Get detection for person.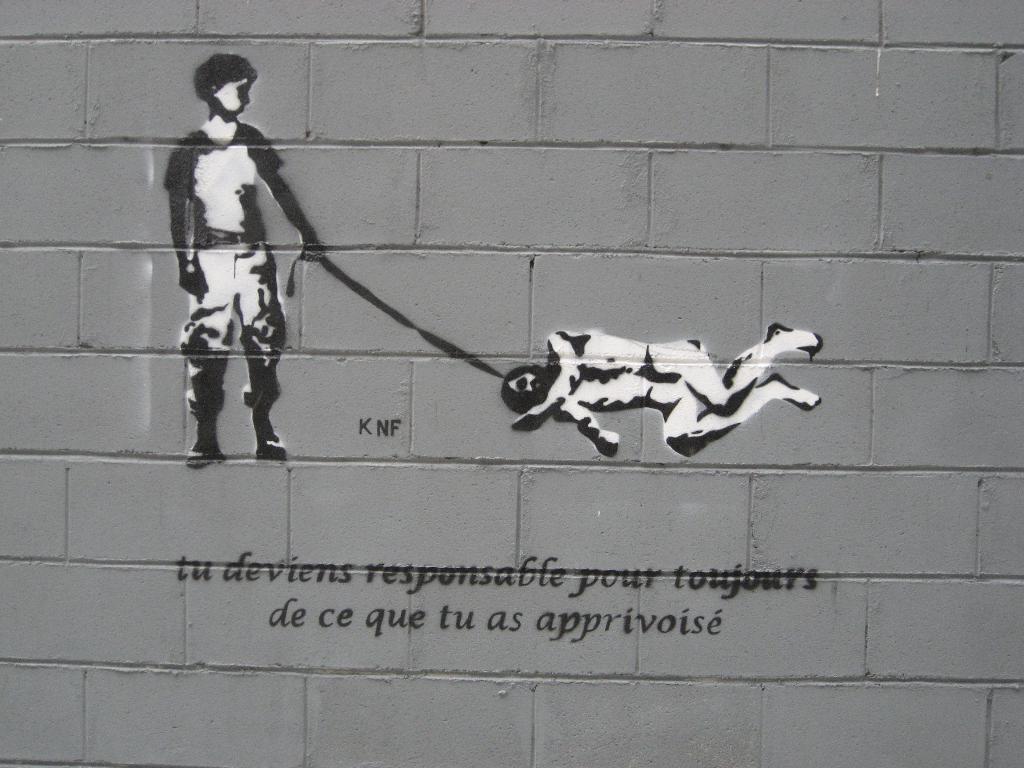
Detection: (159,52,328,471).
